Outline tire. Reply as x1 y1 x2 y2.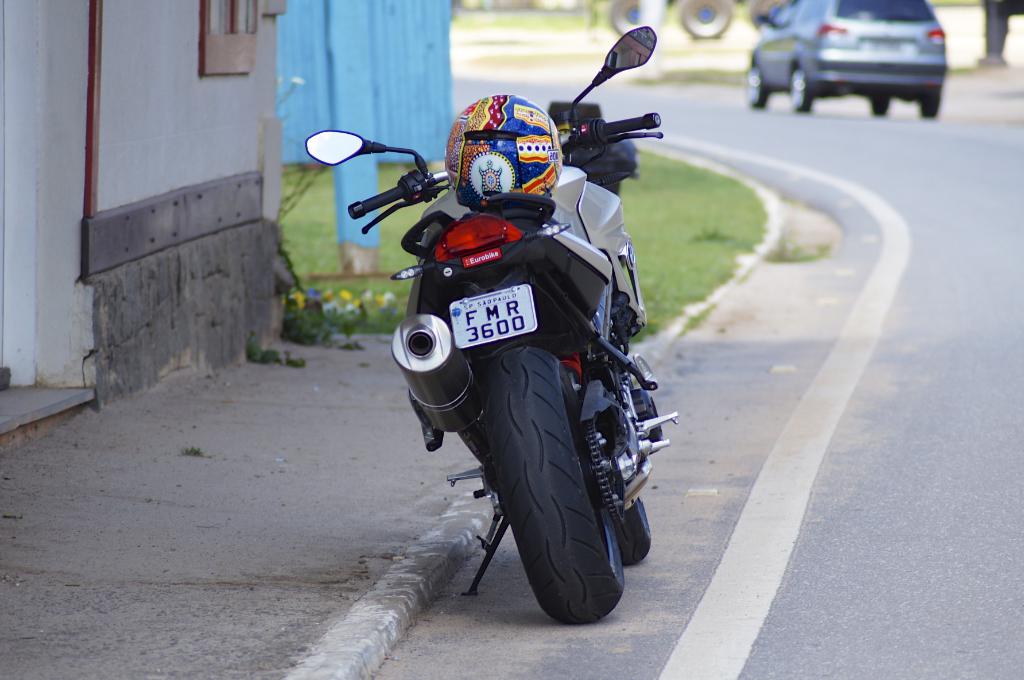
785 60 818 112.
